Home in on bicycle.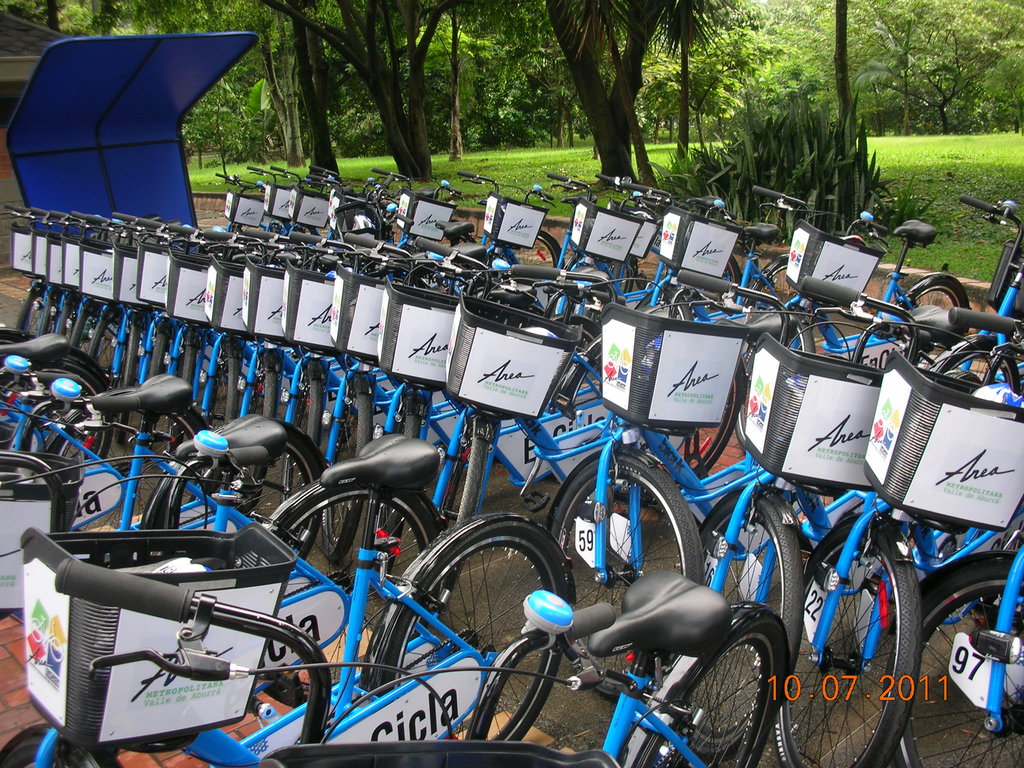
Homed in at <bbox>435, 267, 768, 590</bbox>.
